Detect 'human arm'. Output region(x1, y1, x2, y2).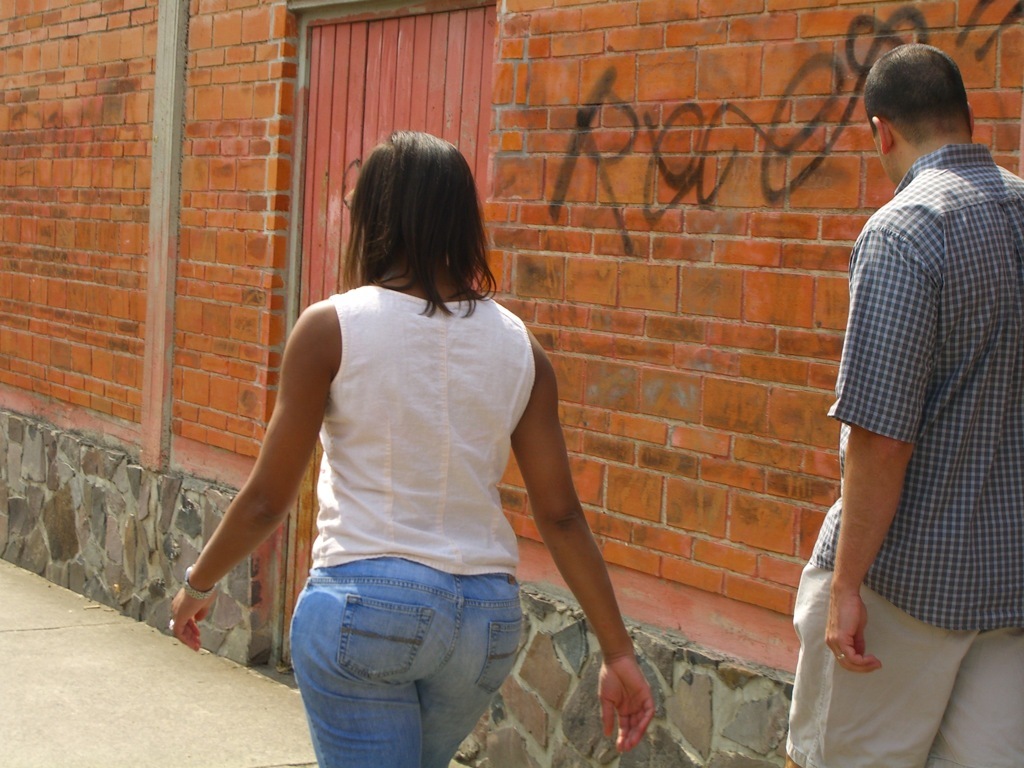
region(503, 324, 658, 744).
